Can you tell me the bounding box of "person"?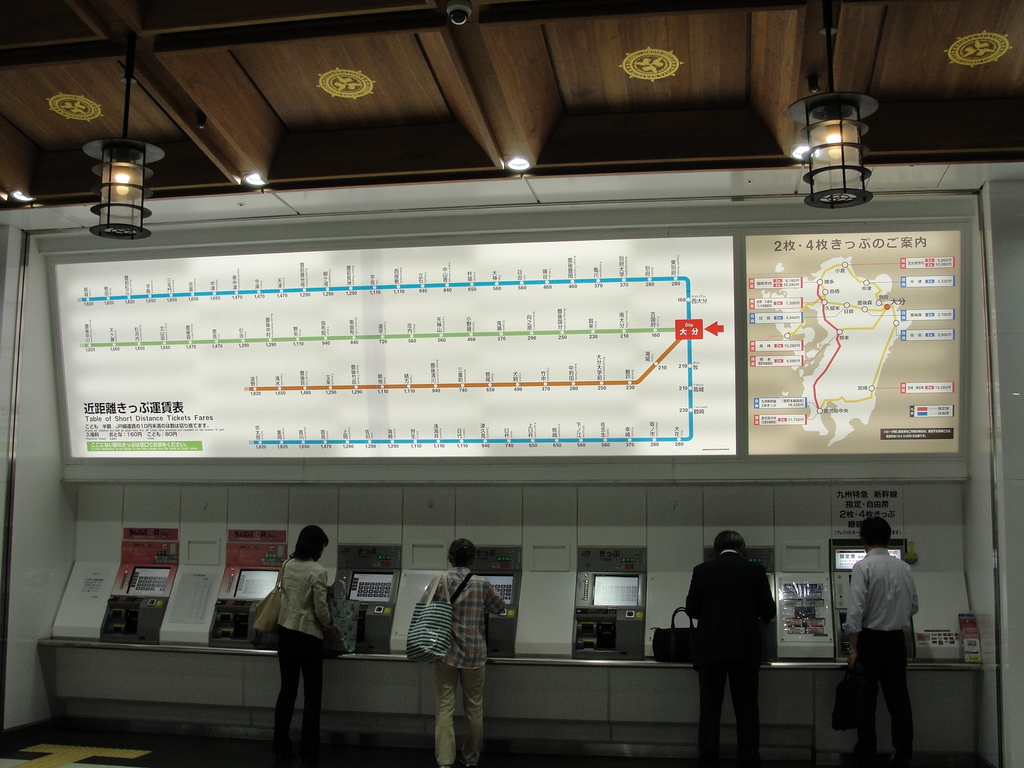
[413, 540, 500, 765].
